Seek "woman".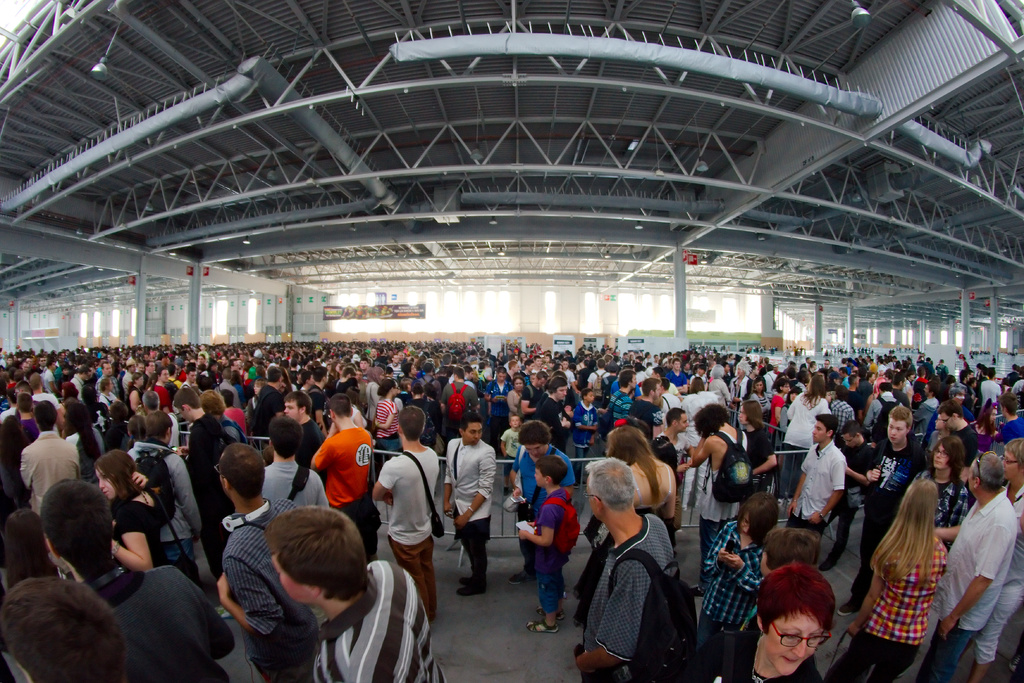
detection(97, 378, 118, 412).
